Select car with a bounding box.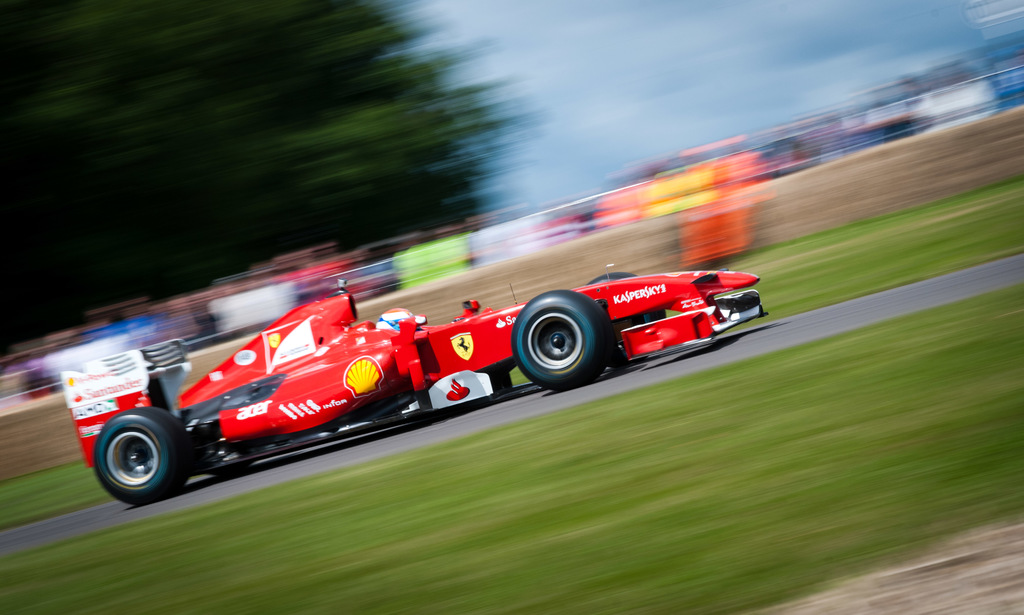
<box>91,257,770,496</box>.
